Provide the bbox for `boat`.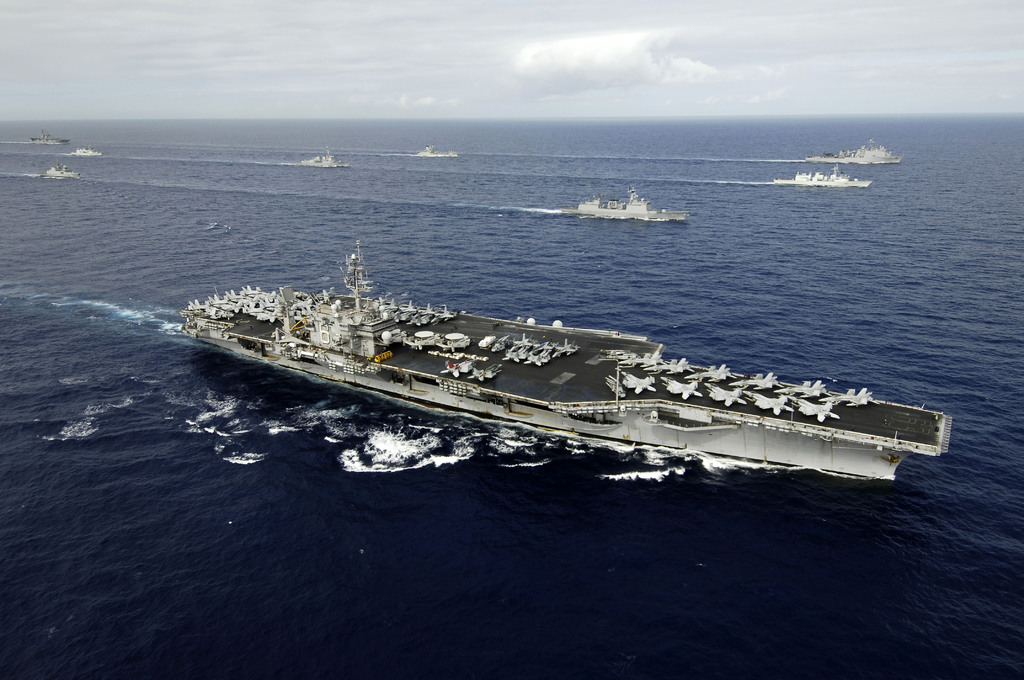
box=[826, 133, 906, 168].
